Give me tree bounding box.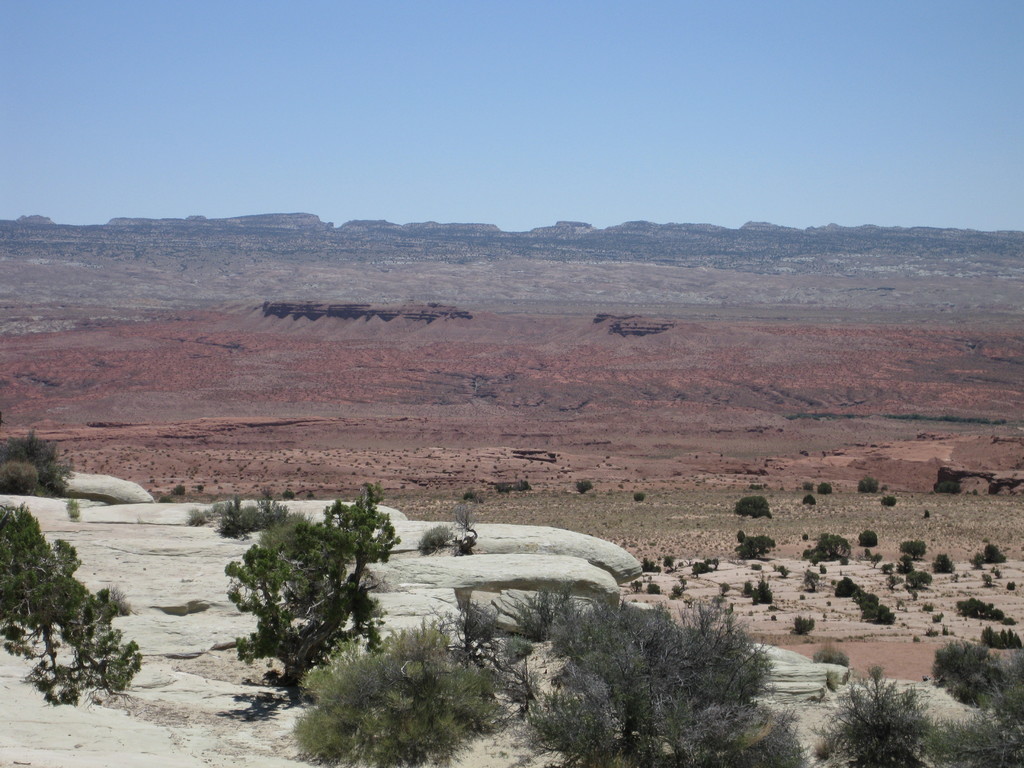
[x1=0, y1=430, x2=71, y2=503].
